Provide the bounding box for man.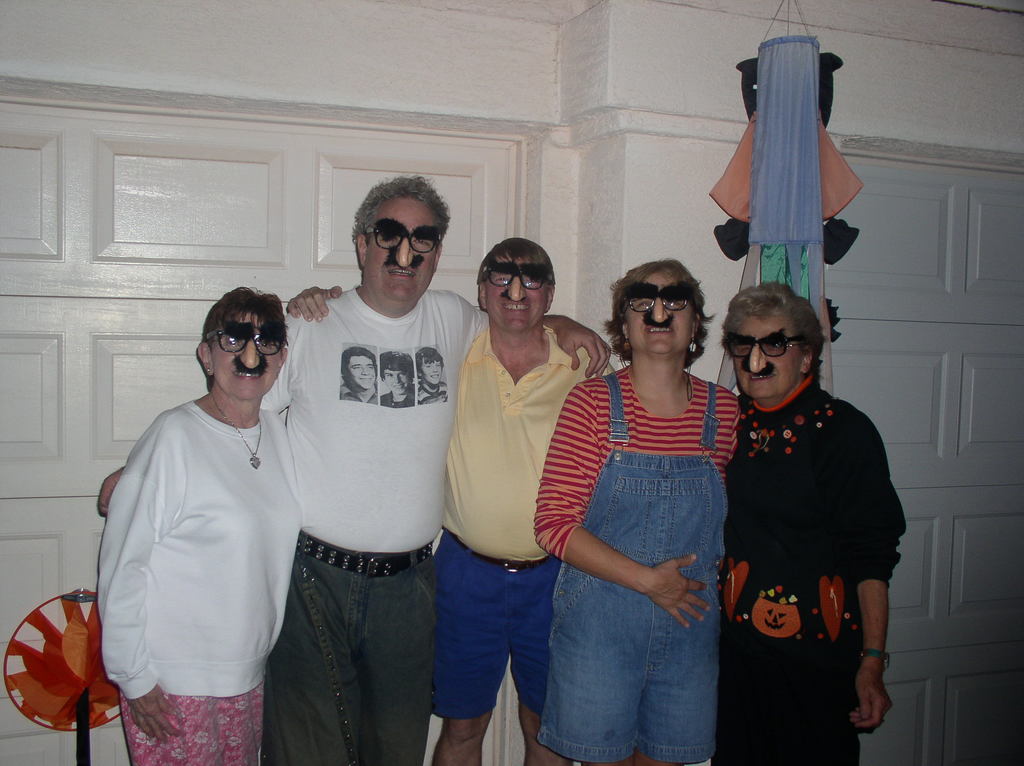
[288, 241, 621, 765].
